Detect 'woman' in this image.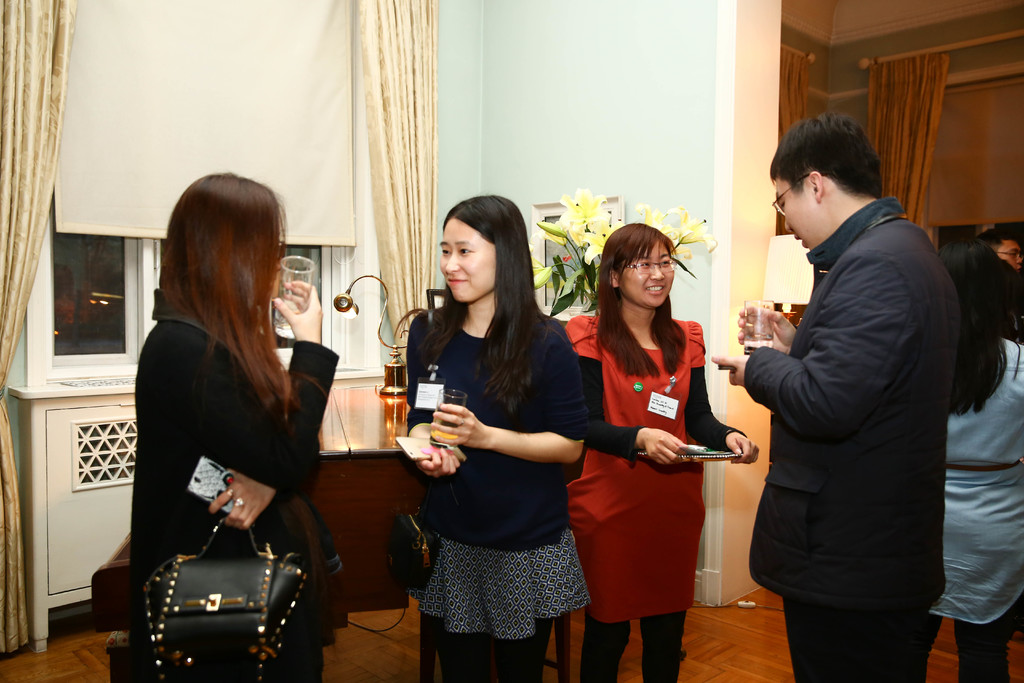
Detection: <bbox>575, 230, 730, 675</bbox>.
